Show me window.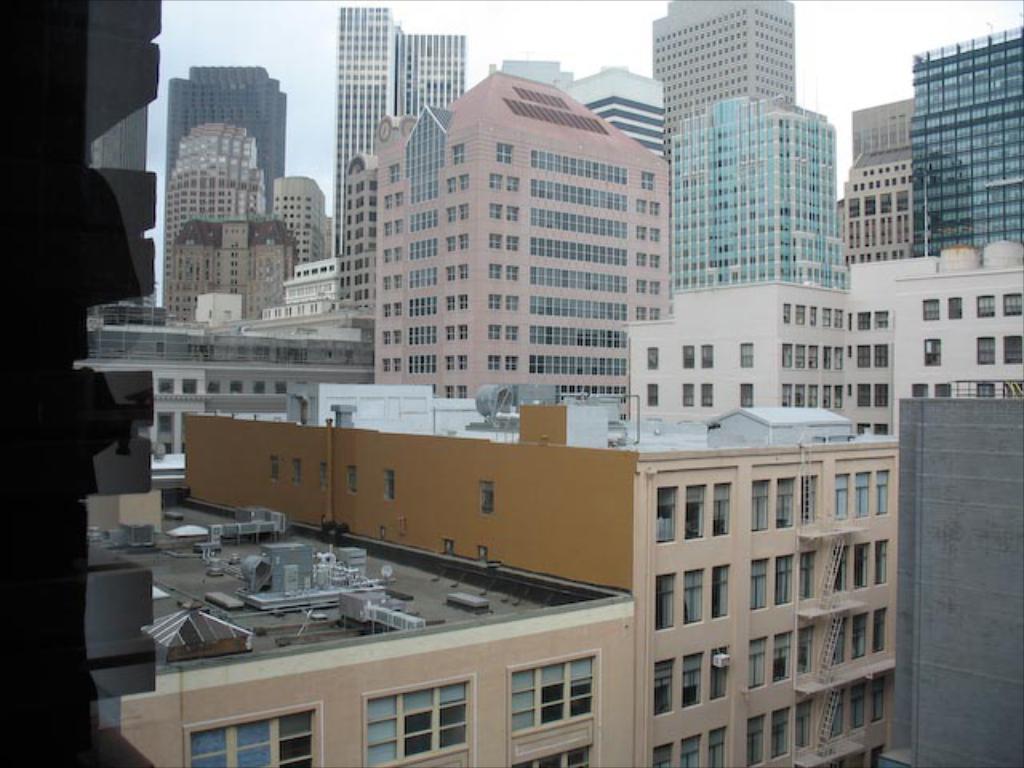
window is here: <bbox>750, 638, 770, 693</bbox>.
